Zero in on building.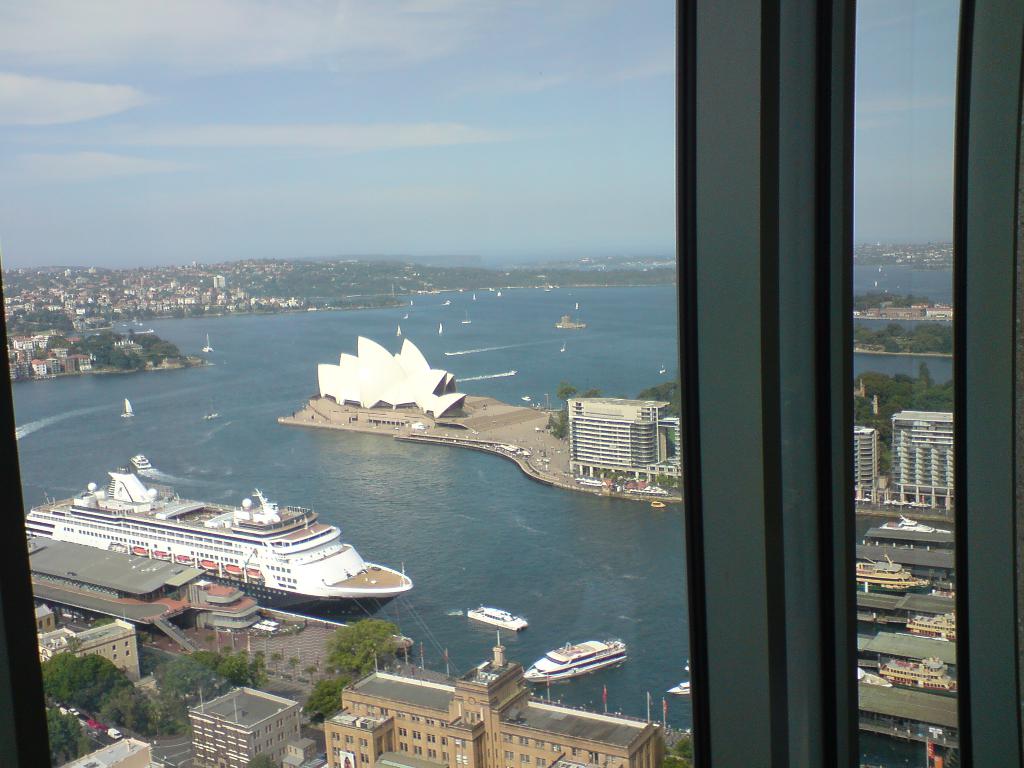
Zeroed in: (892,413,955,504).
